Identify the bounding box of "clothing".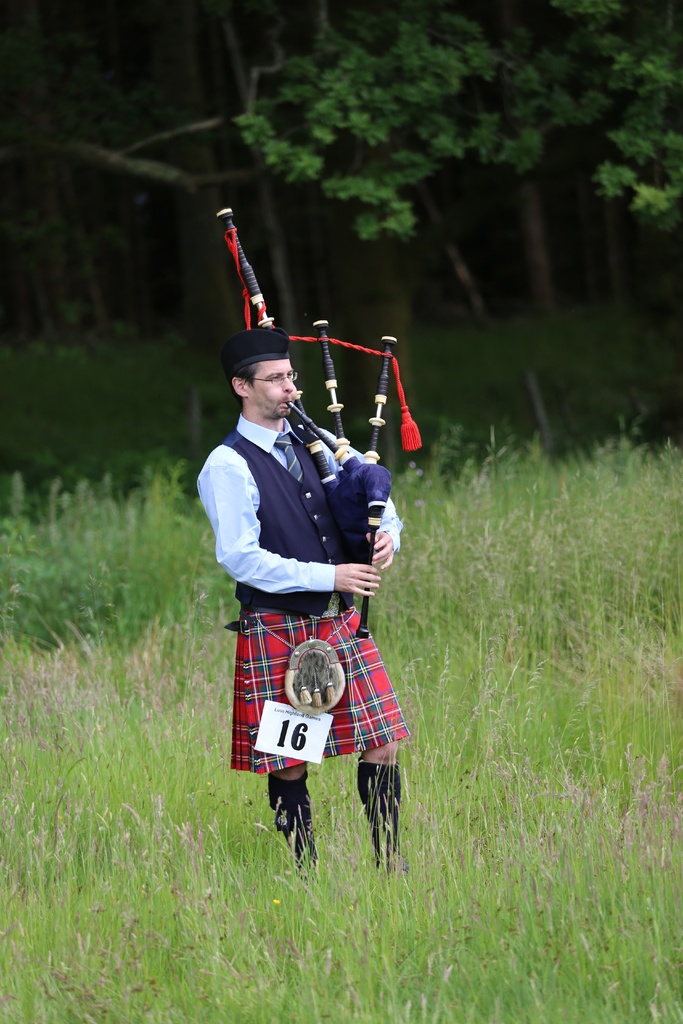
bbox=[214, 379, 413, 797].
